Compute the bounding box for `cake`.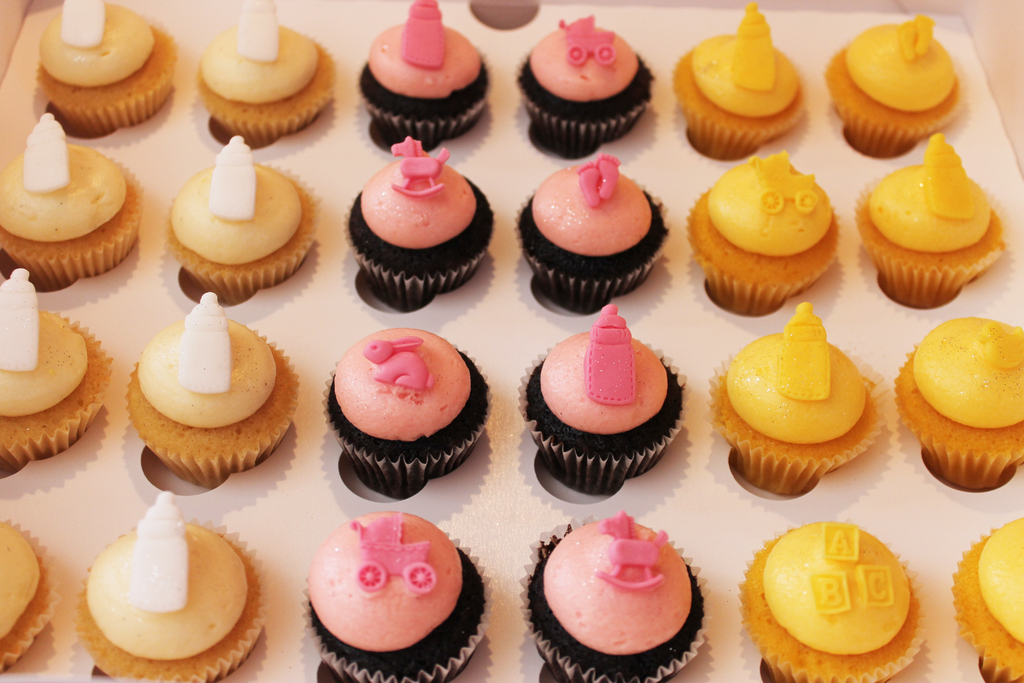
box(516, 147, 670, 309).
